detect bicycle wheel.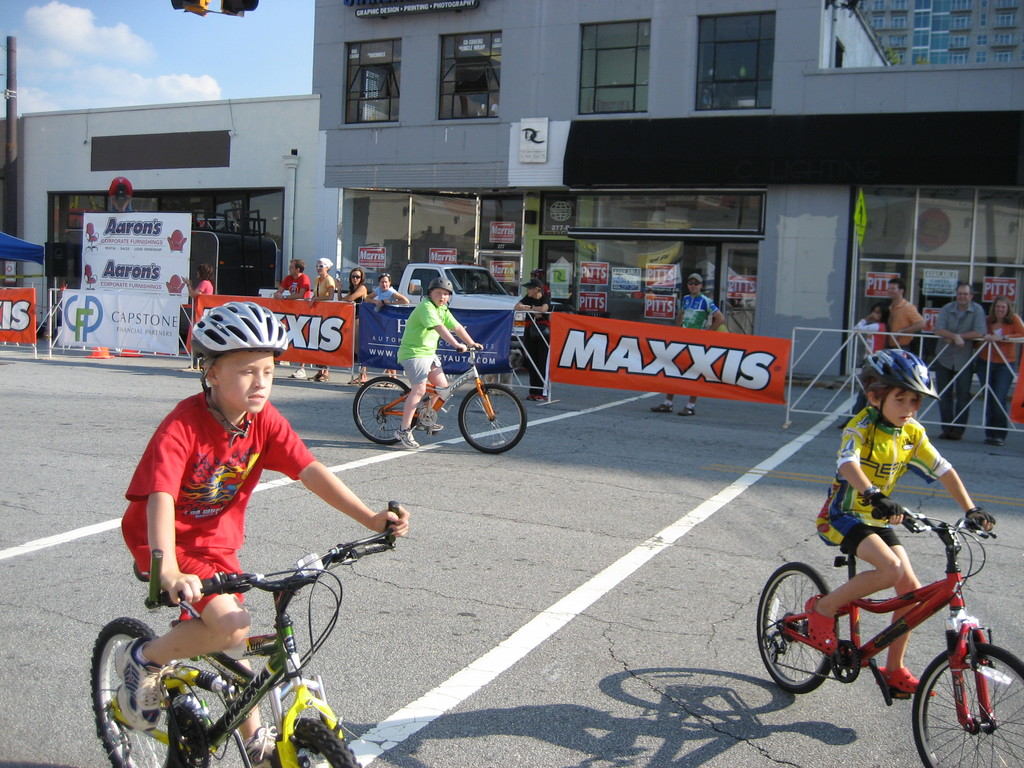
Detected at select_region(352, 372, 421, 447).
